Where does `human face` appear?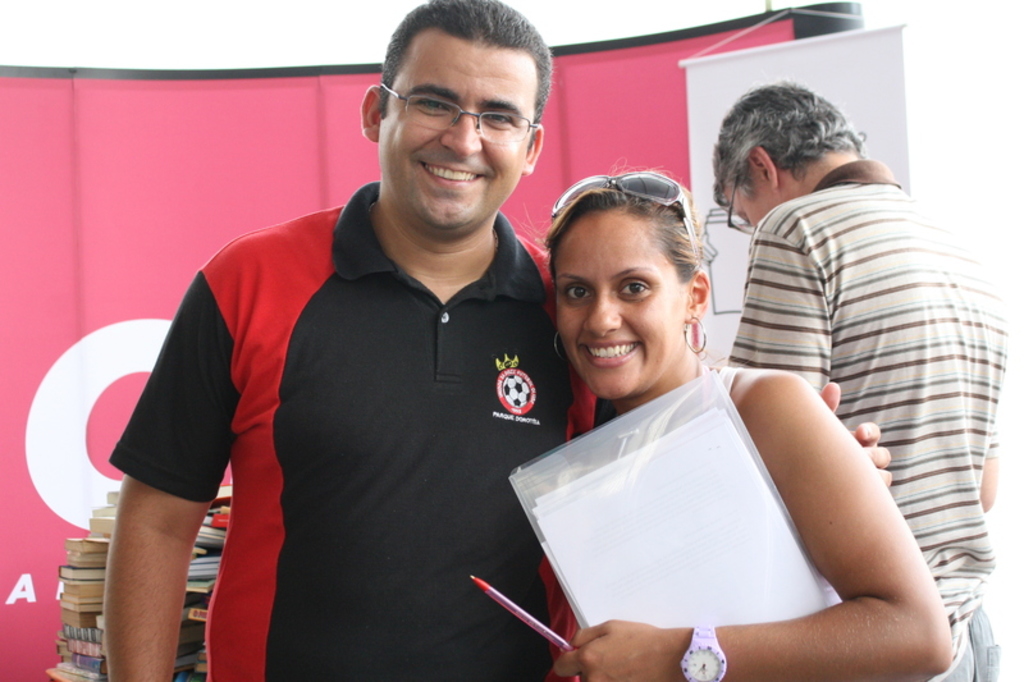
Appears at [552,215,686,393].
